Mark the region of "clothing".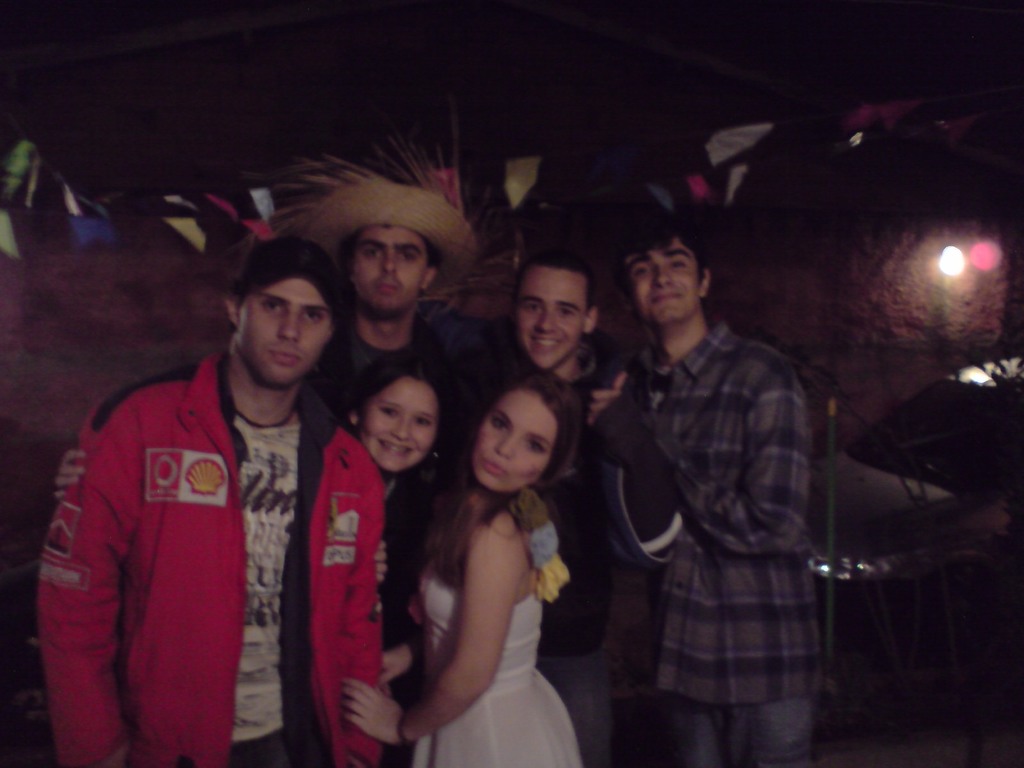
Region: bbox(28, 348, 396, 767).
